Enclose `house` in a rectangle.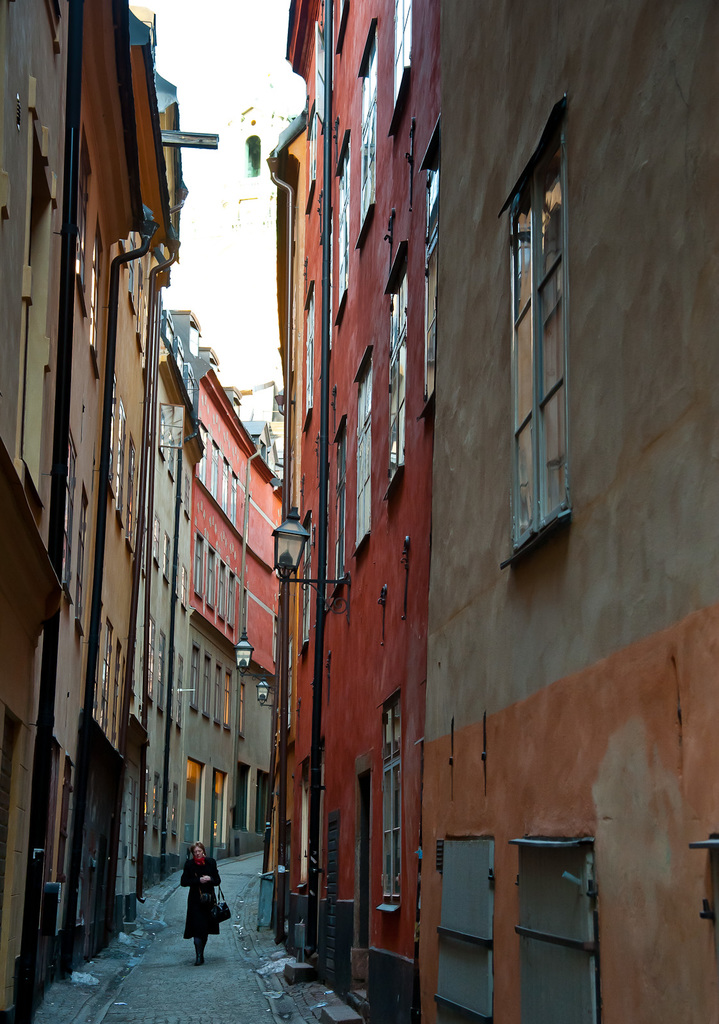
175,319,277,874.
